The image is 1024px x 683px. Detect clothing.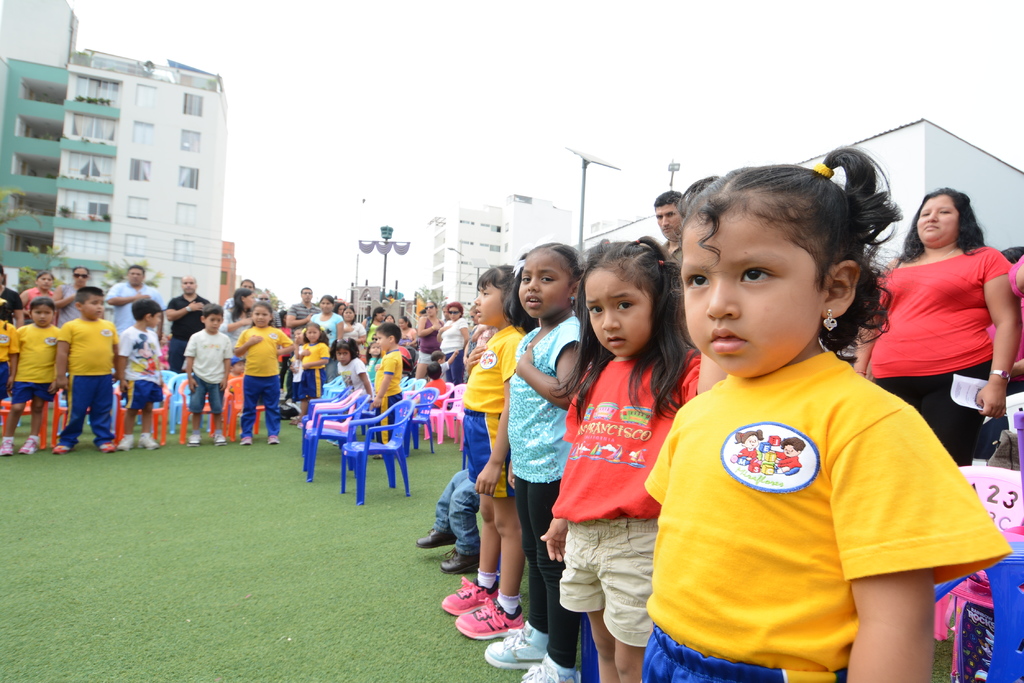
Detection: BBox(465, 319, 474, 354).
